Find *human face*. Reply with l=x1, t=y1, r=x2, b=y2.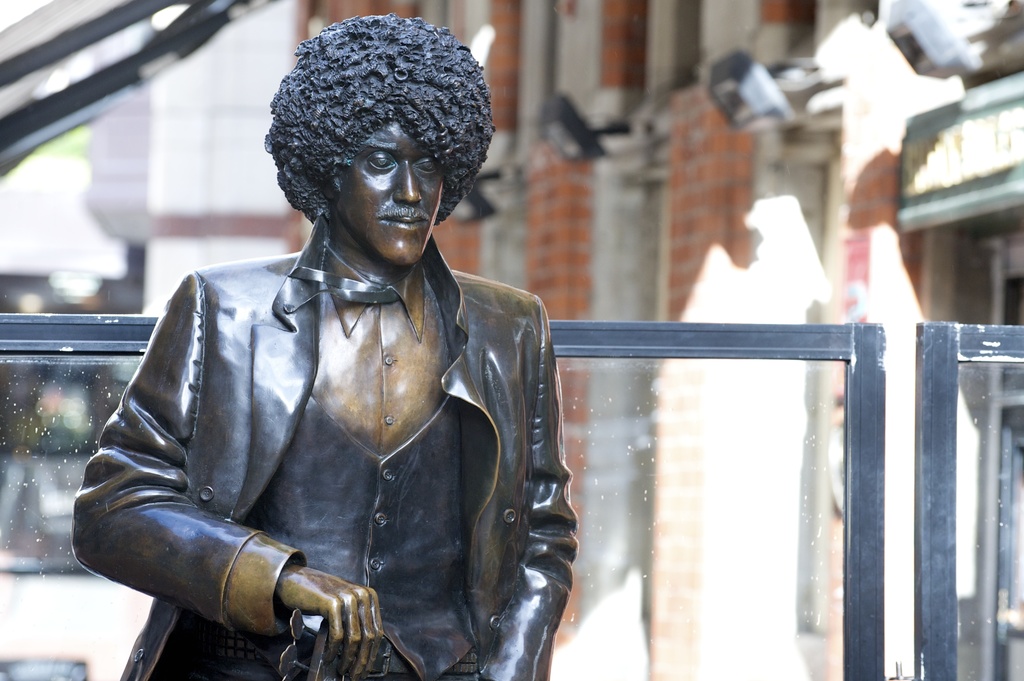
l=332, t=122, r=444, b=265.
